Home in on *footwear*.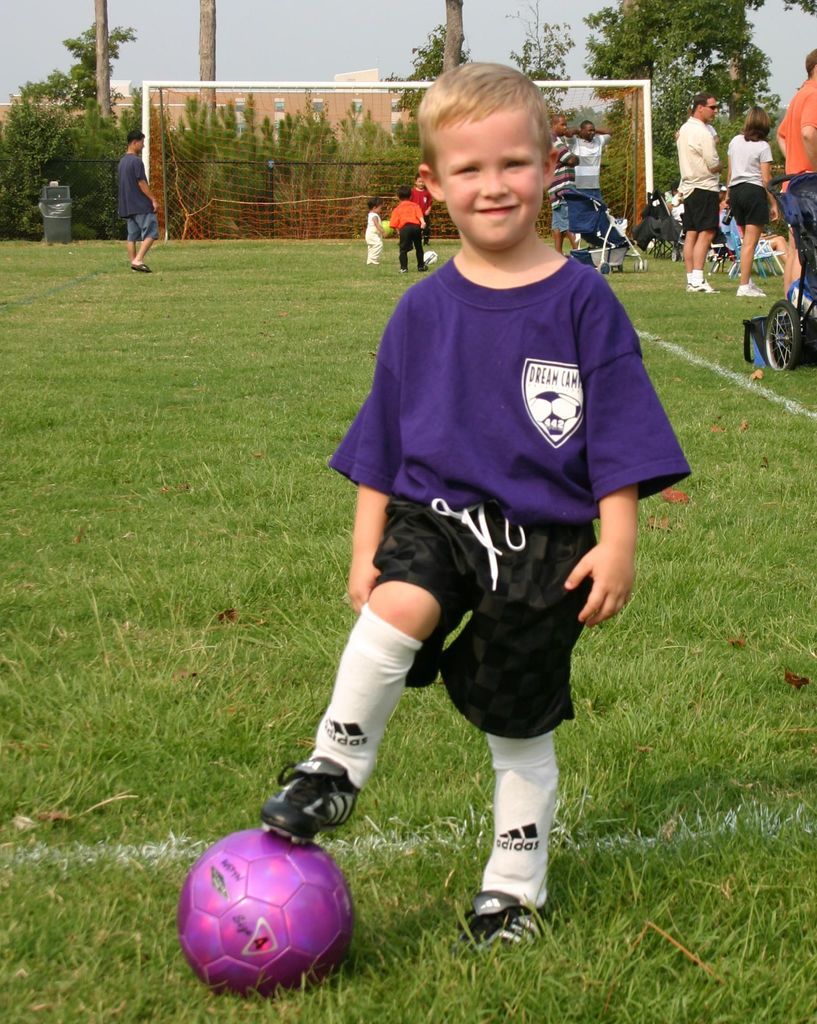
Homed in at <box>685,280,704,289</box>.
